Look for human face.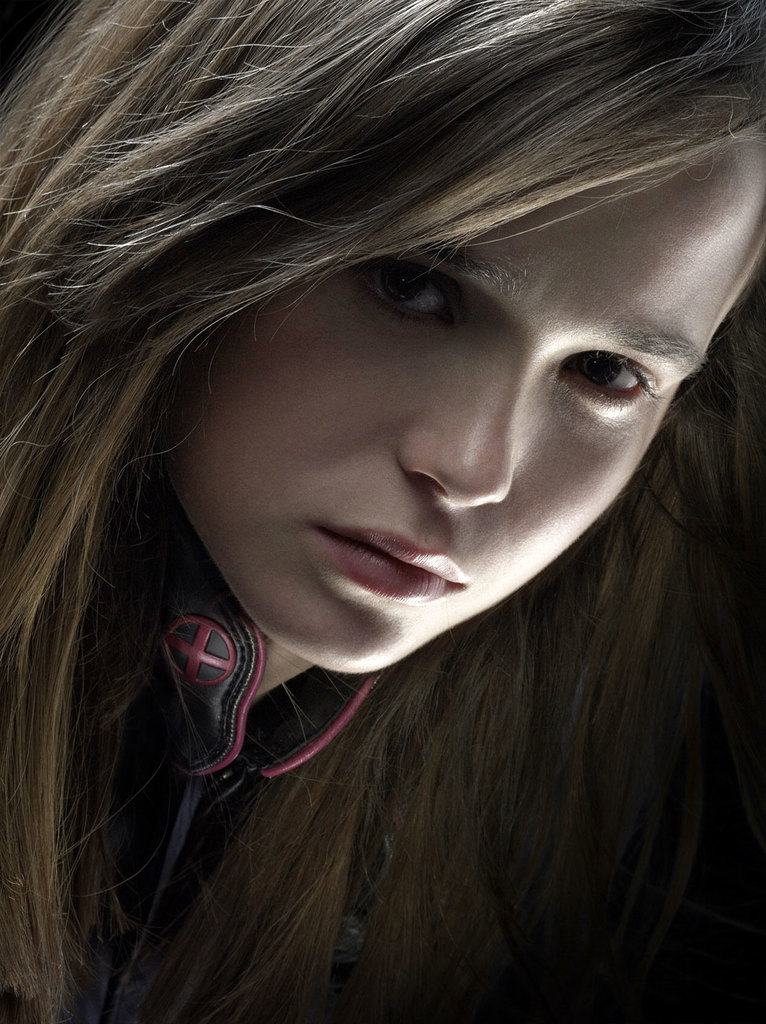
Found: {"left": 175, "top": 128, "right": 738, "bottom": 658}.
